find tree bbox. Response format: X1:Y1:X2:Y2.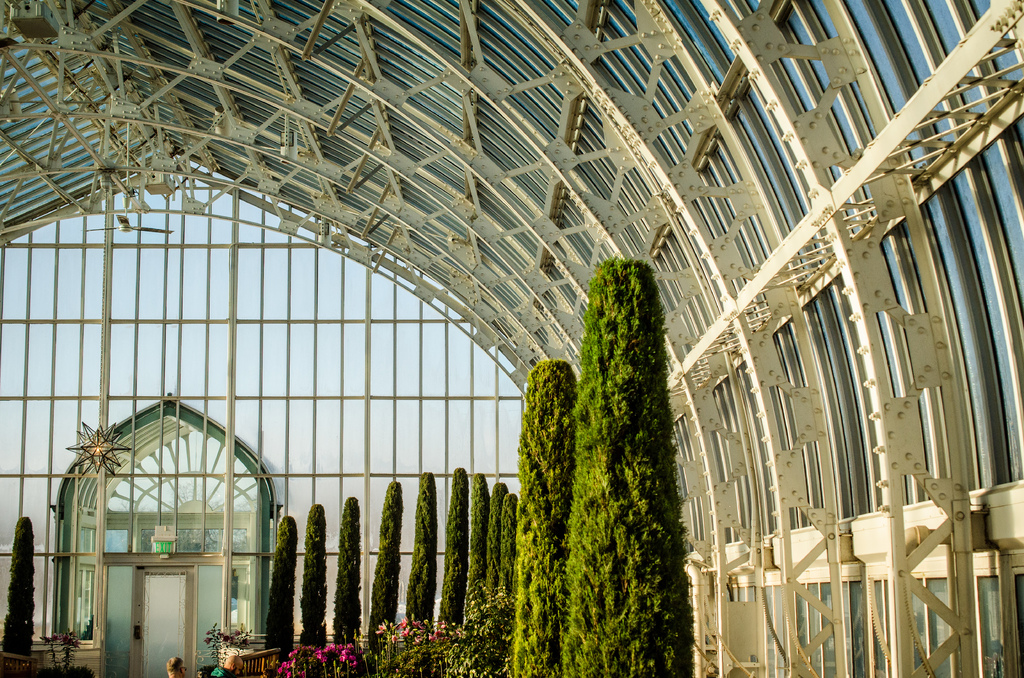
488:473:511:643.
